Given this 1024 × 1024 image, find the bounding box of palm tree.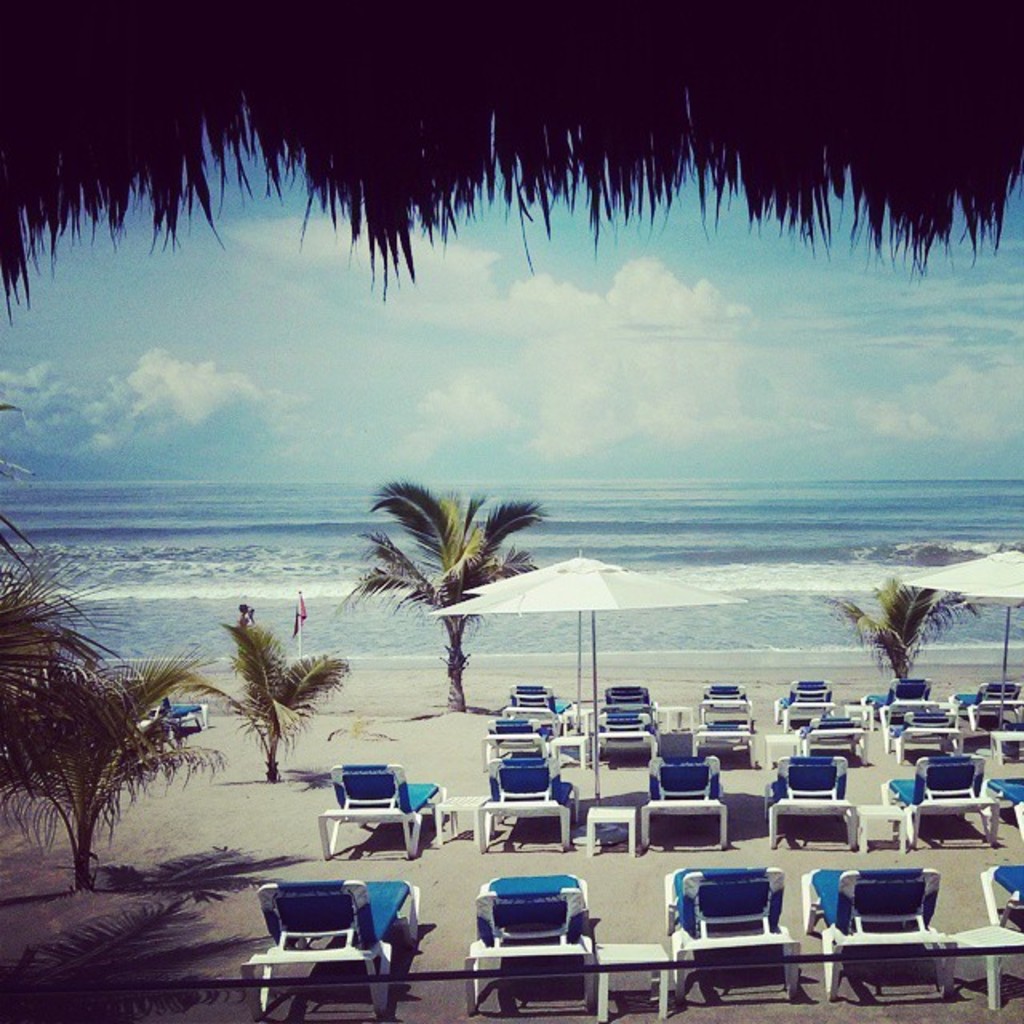
box=[13, 662, 202, 869].
